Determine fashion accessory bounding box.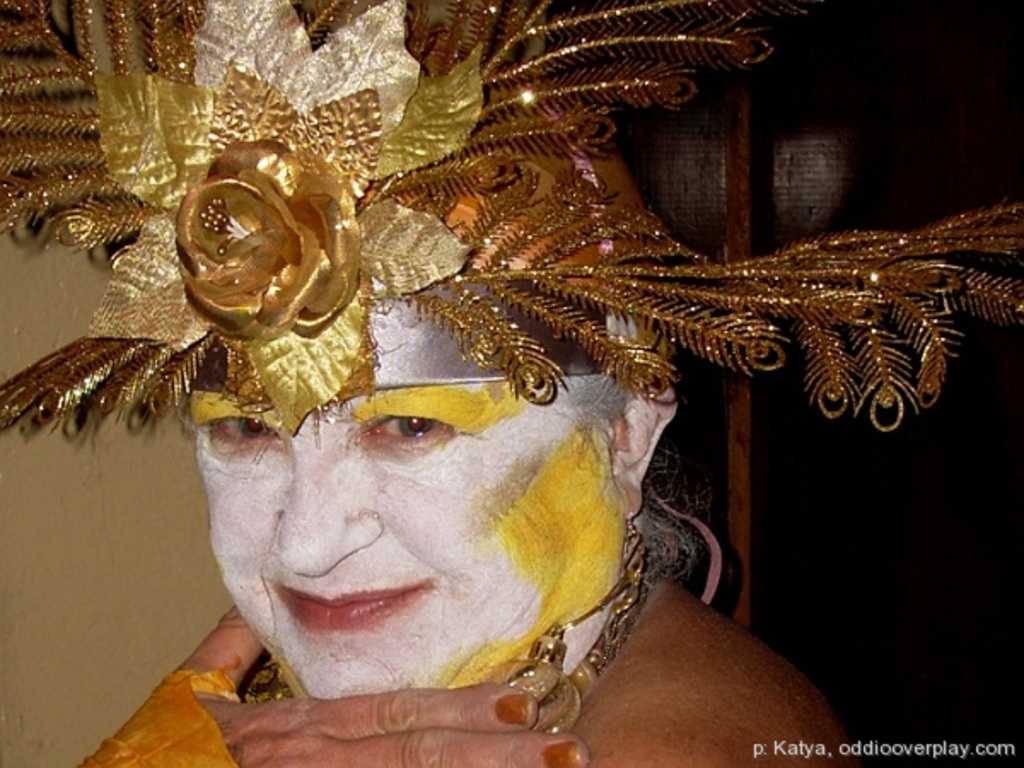
Determined: <bbox>241, 567, 638, 742</bbox>.
